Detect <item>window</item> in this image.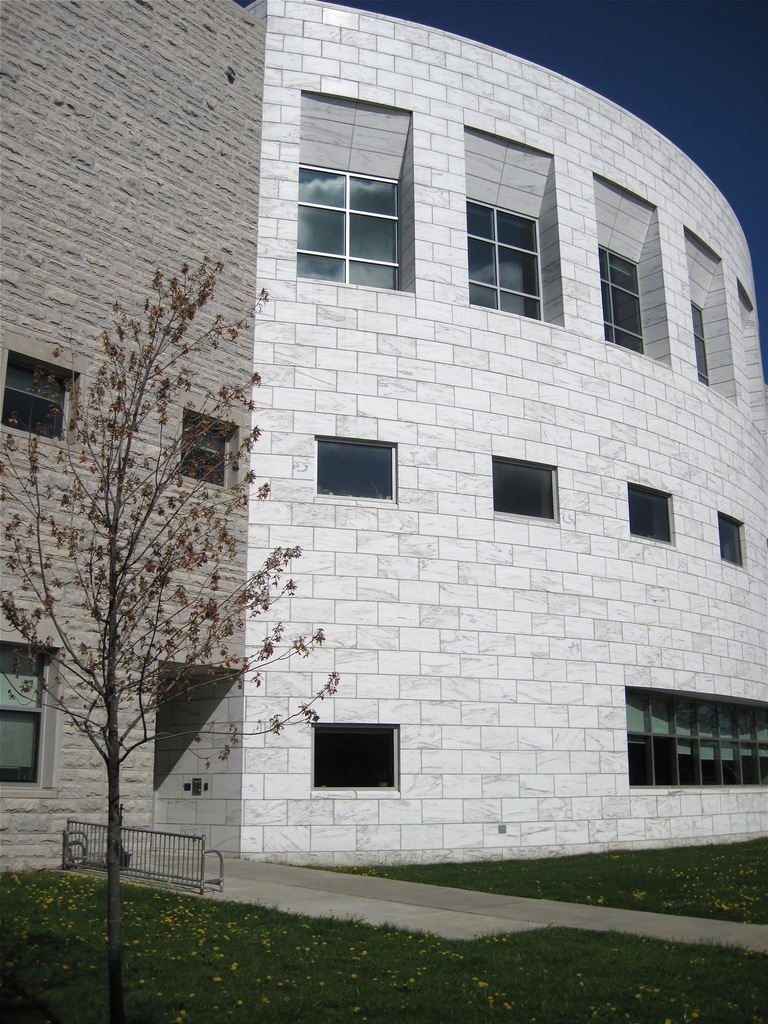
Detection: bbox=[484, 456, 575, 529].
